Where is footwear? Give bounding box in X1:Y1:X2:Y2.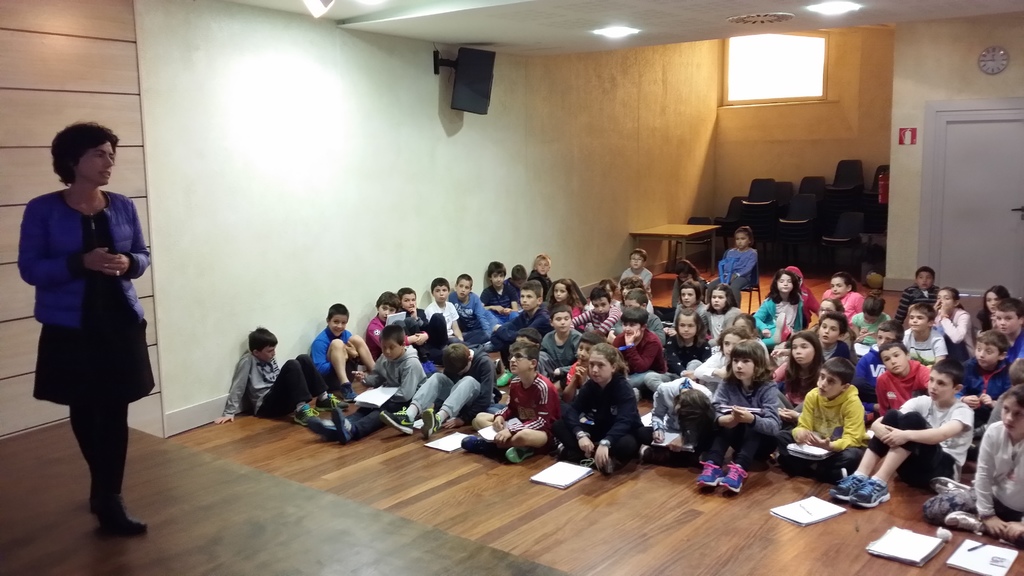
499:358:508:377.
